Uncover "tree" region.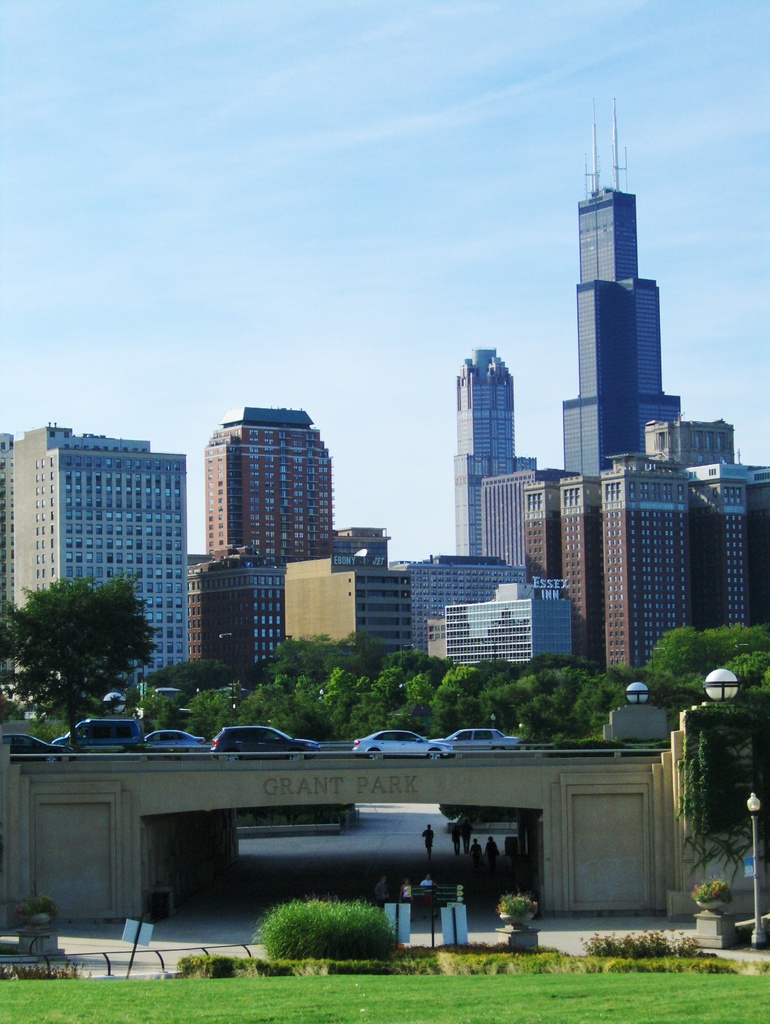
Uncovered: Rect(5, 557, 157, 734).
